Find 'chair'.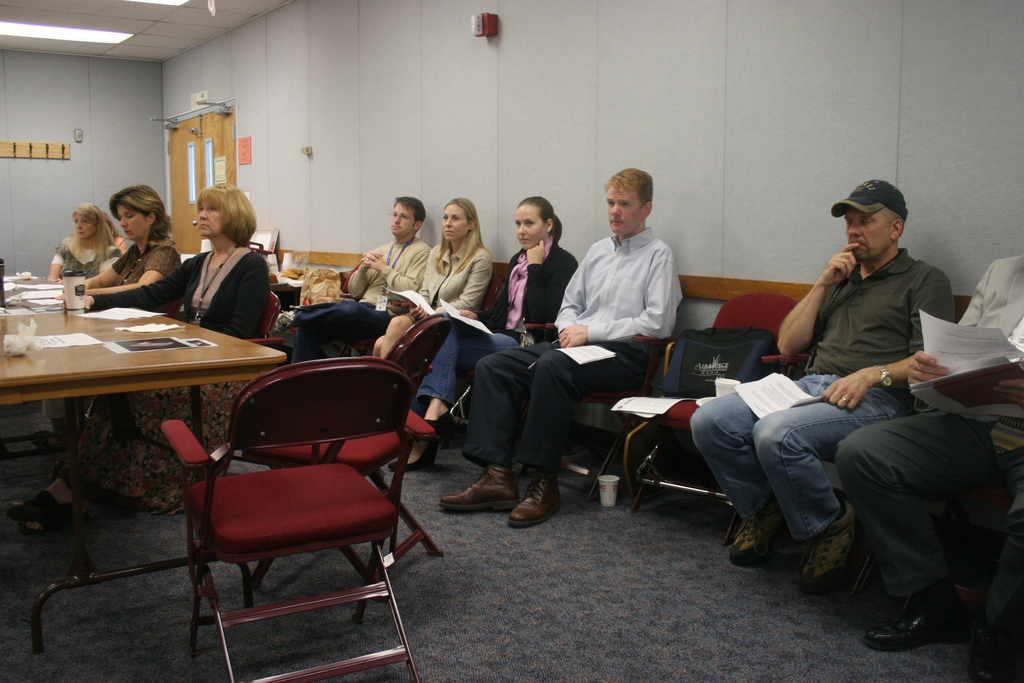
region(514, 309, 676, 503).
